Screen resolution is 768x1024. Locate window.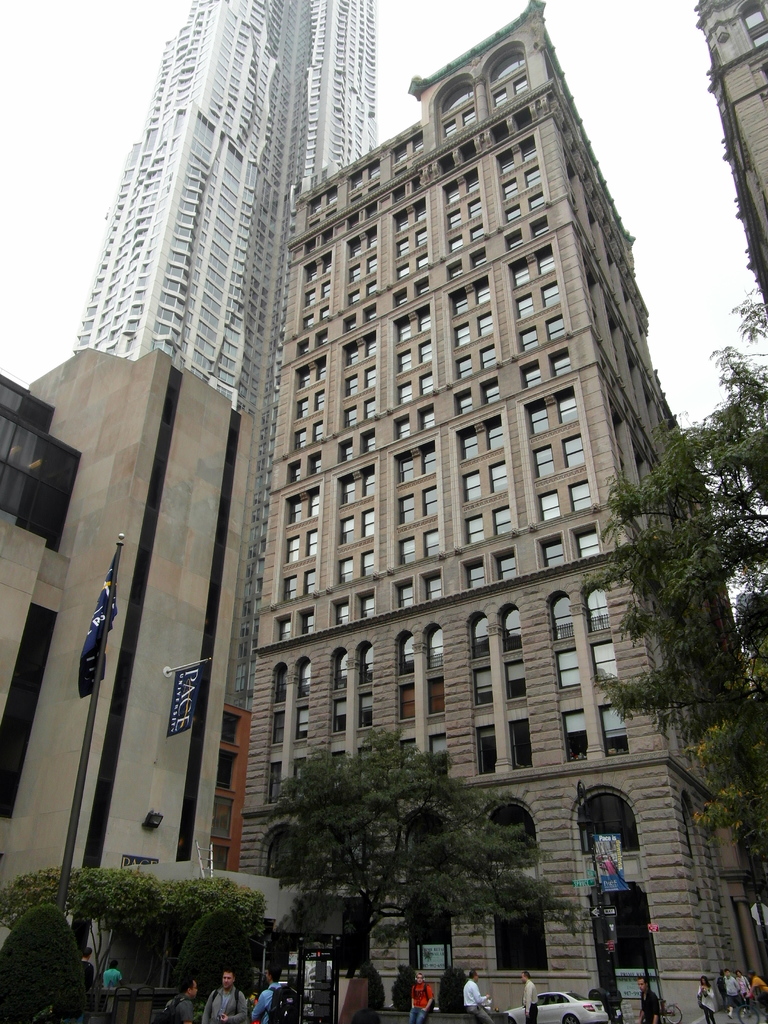
493:85:507:113.
